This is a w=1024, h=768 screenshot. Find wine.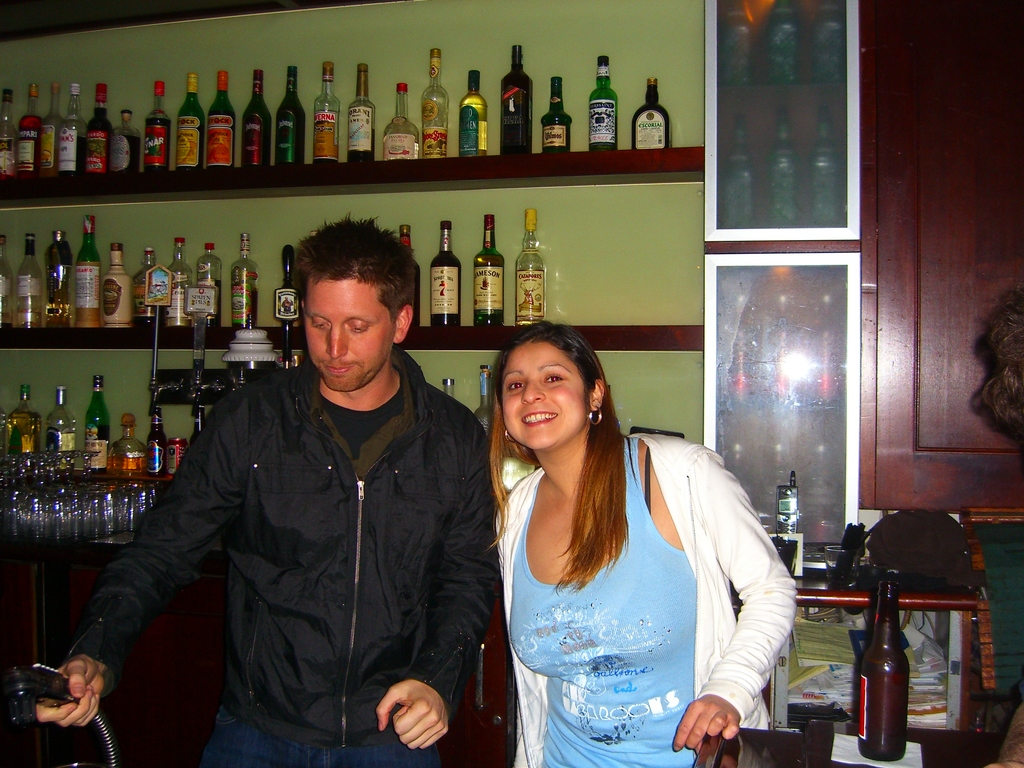
Bounding box: 20, 236, 41, 332.
